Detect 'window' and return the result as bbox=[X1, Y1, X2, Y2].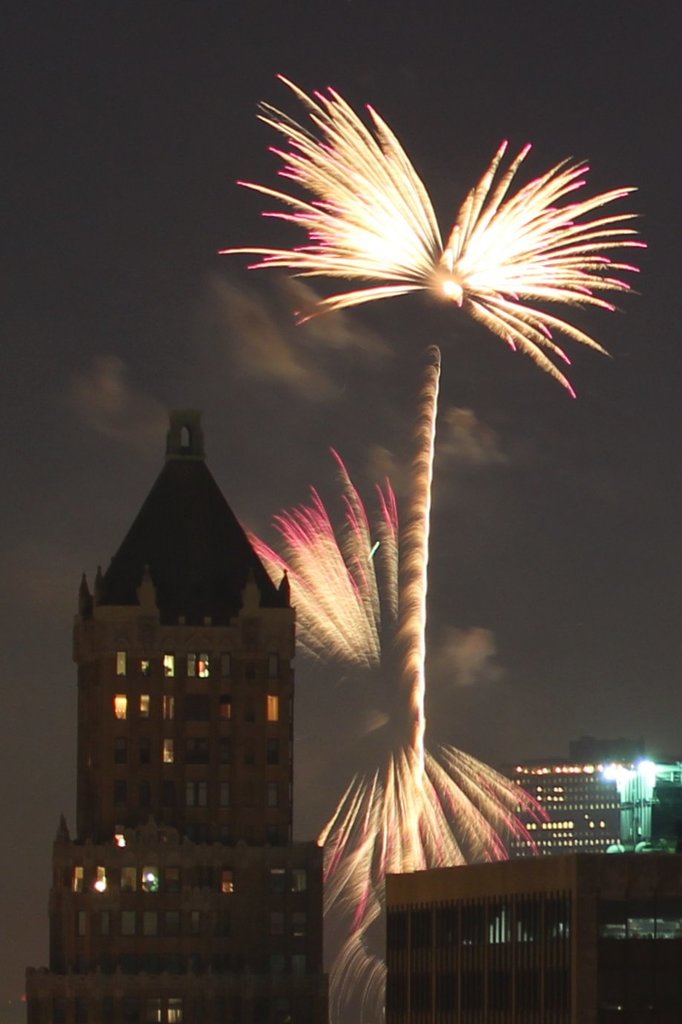
bbox=[139, 781, 150, 804].
